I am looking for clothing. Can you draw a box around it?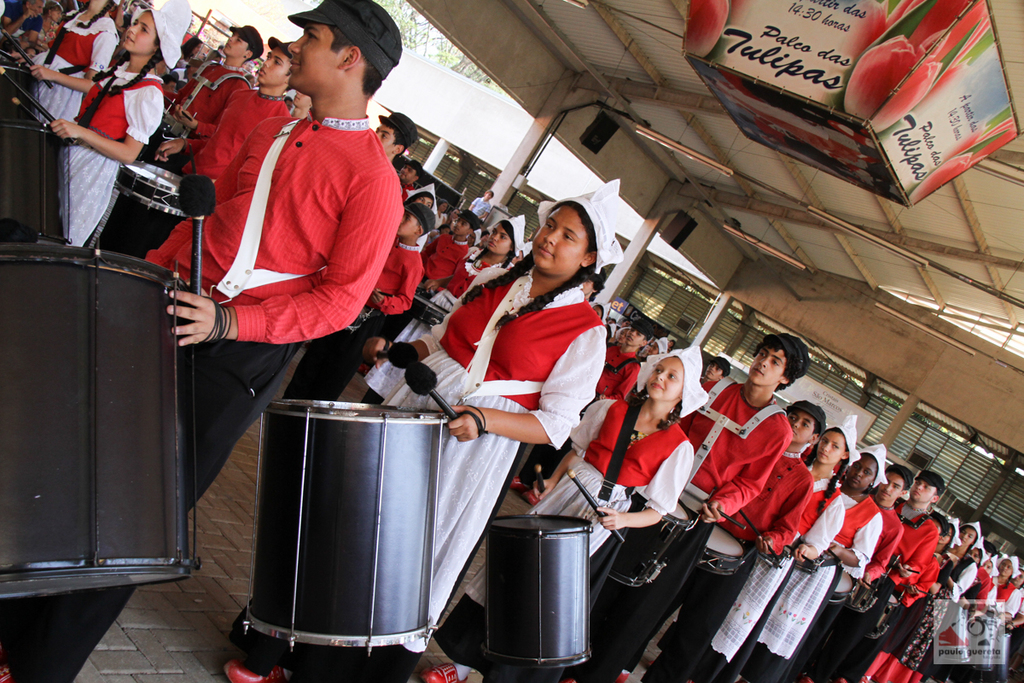
Sure, the bounding box is bbox(25, 4, 125, 122).
